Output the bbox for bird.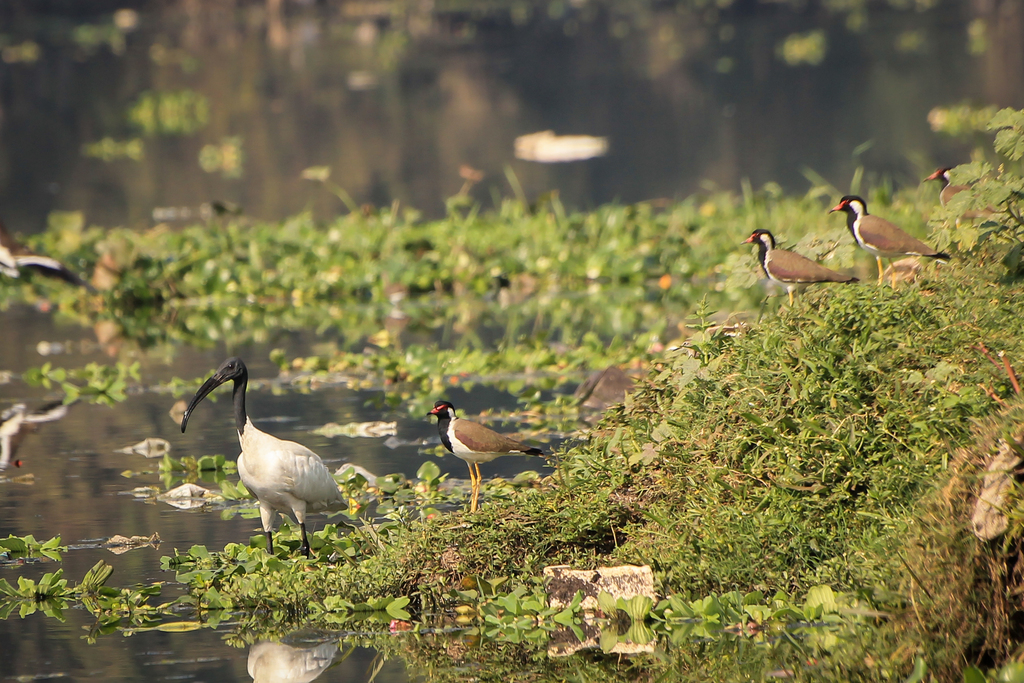
select_region(824, 188, 954, 286).
